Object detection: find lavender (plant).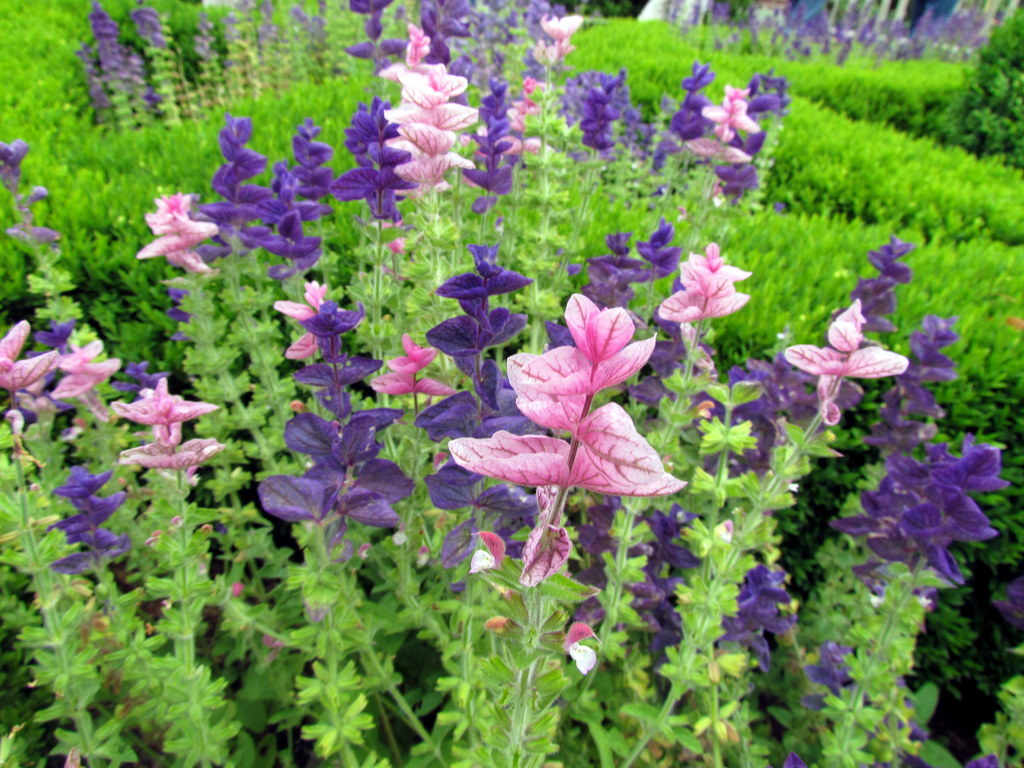
box=[652, 242, 753, 570].
